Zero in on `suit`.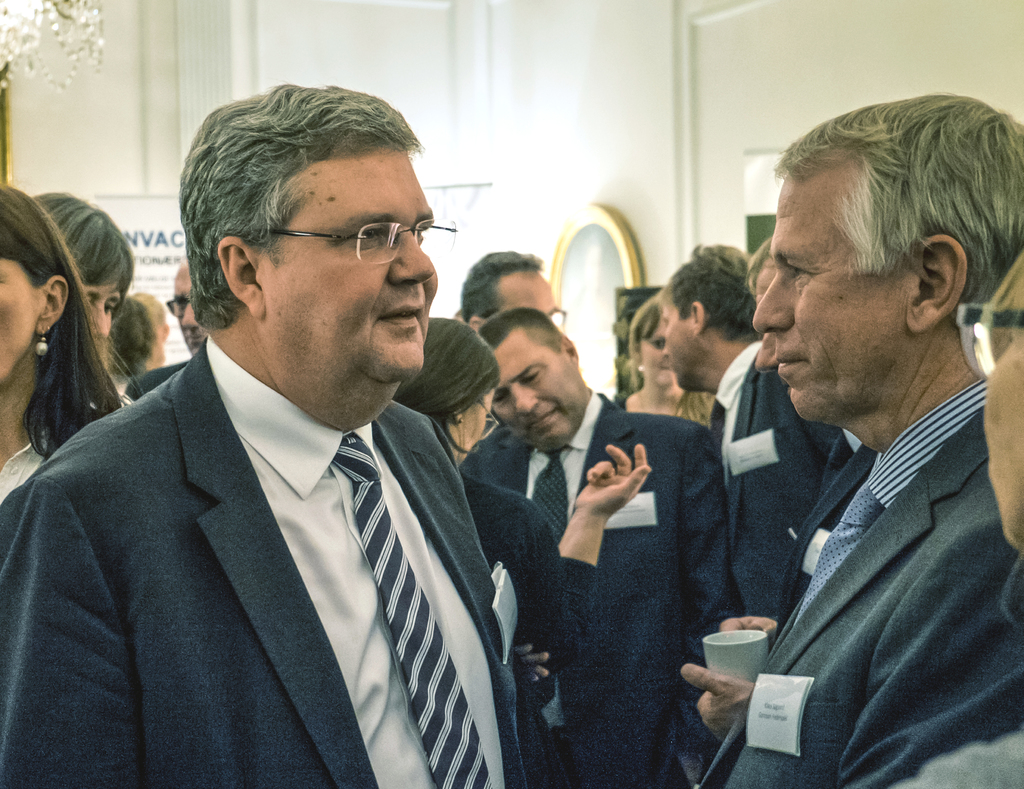
Zeroed in: box=[779, 433, 881, 635].
